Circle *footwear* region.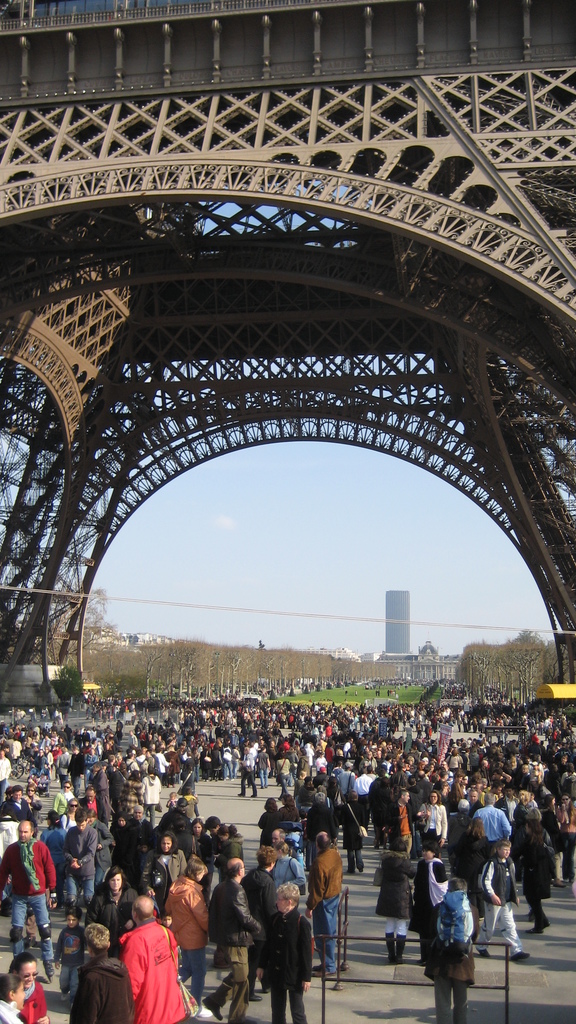
Region: l=394, t=954, r=401, b=966.
